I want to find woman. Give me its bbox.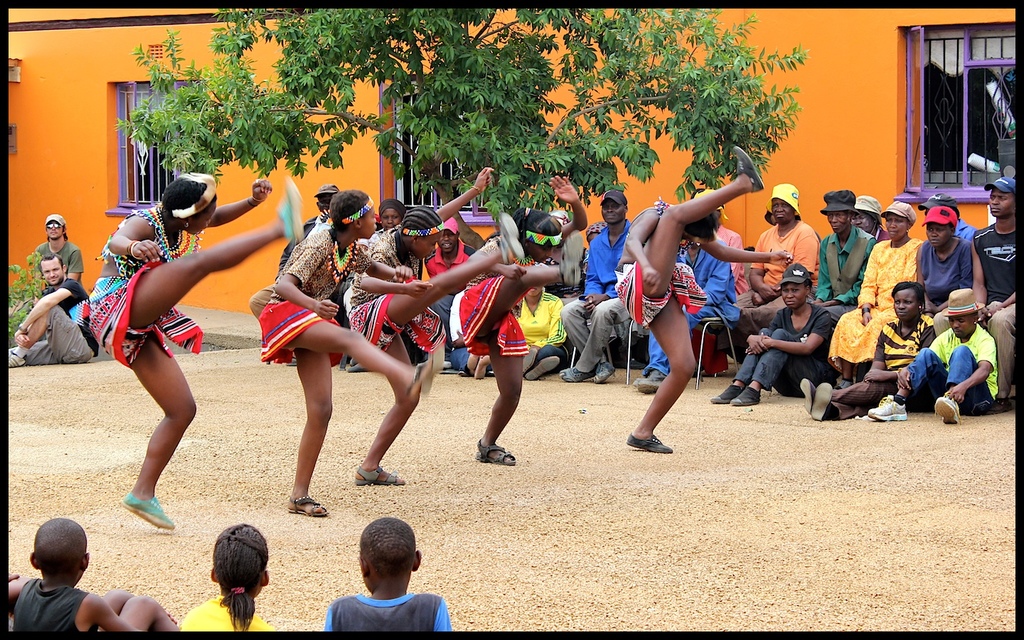
region(858, 196, 888, 245).
